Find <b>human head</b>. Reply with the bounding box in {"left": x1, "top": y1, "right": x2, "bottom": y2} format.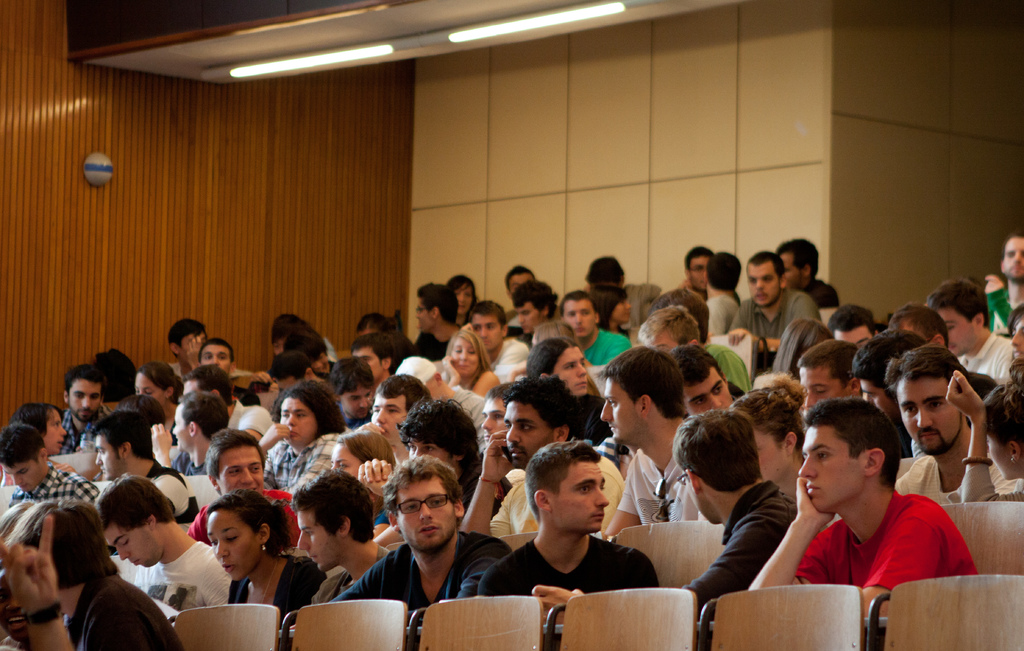
{"left": 280, "top": 328, "right": 332, "bottom": 373}.
